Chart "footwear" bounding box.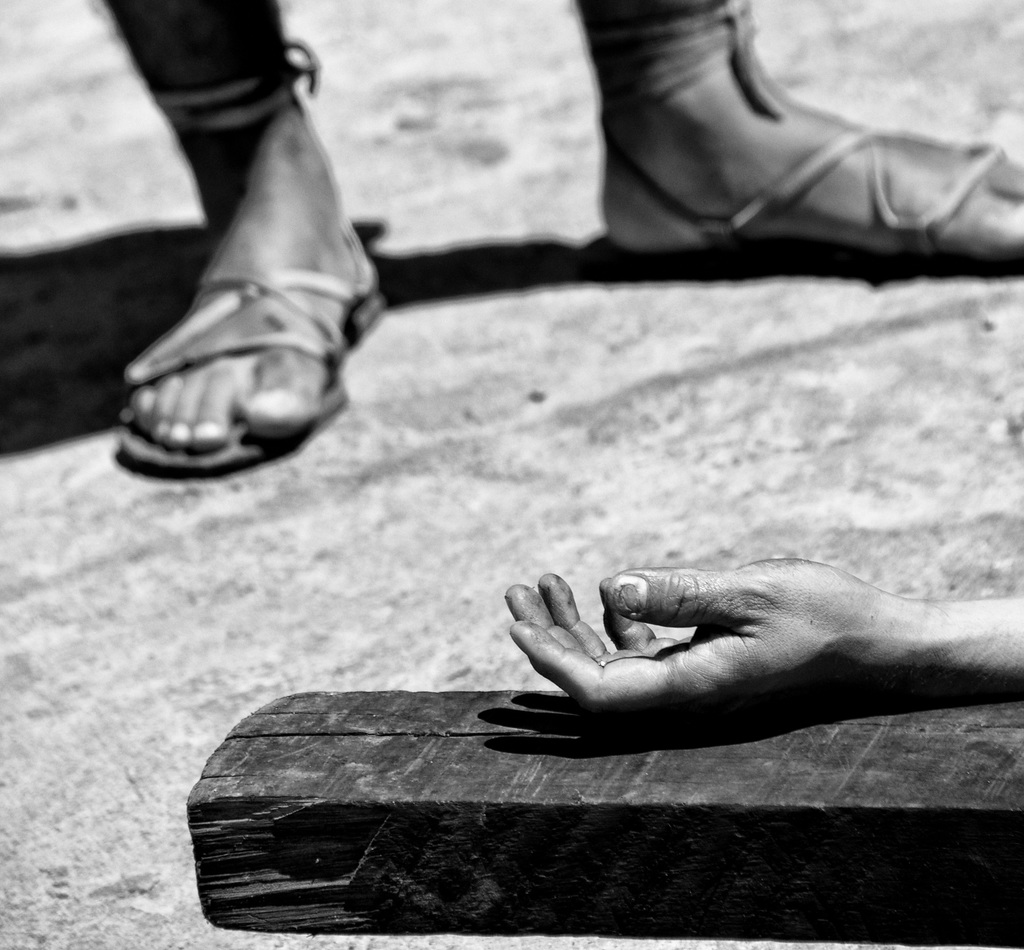
Charted: BBox(563, 39, 1008, 307).
